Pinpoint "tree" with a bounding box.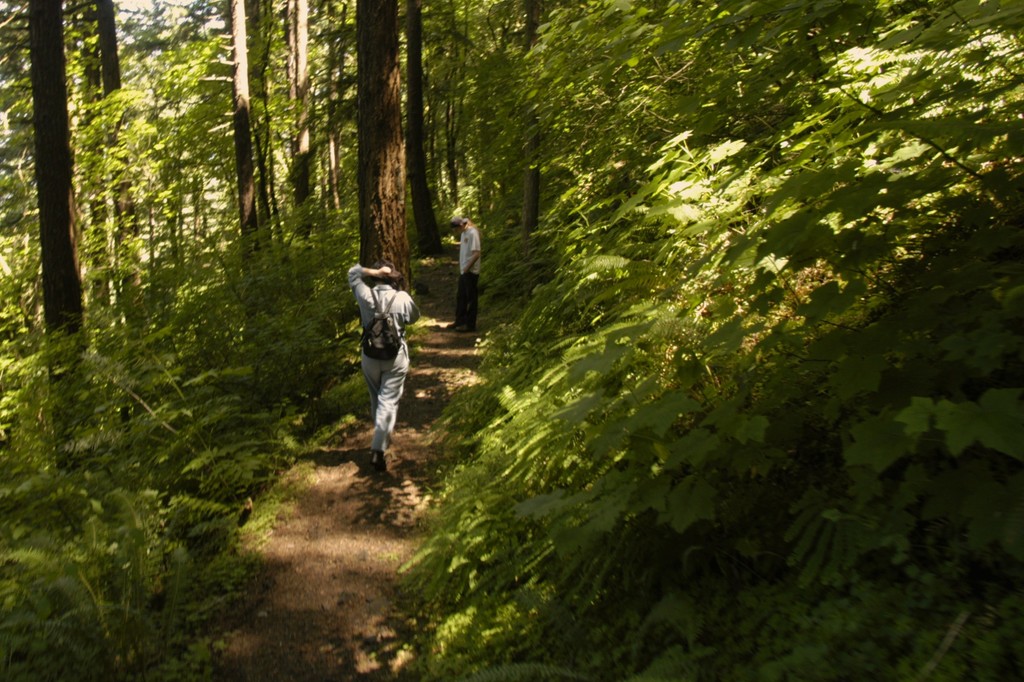
195/0/278/297.
